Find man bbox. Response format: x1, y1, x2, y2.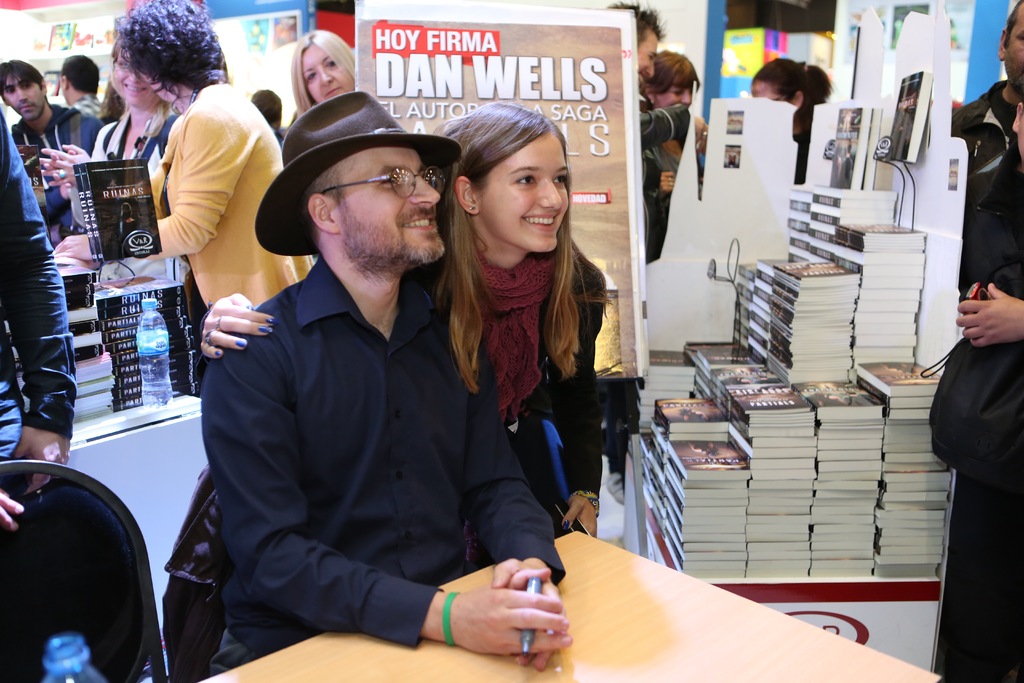
183, 74, 545, 675.
